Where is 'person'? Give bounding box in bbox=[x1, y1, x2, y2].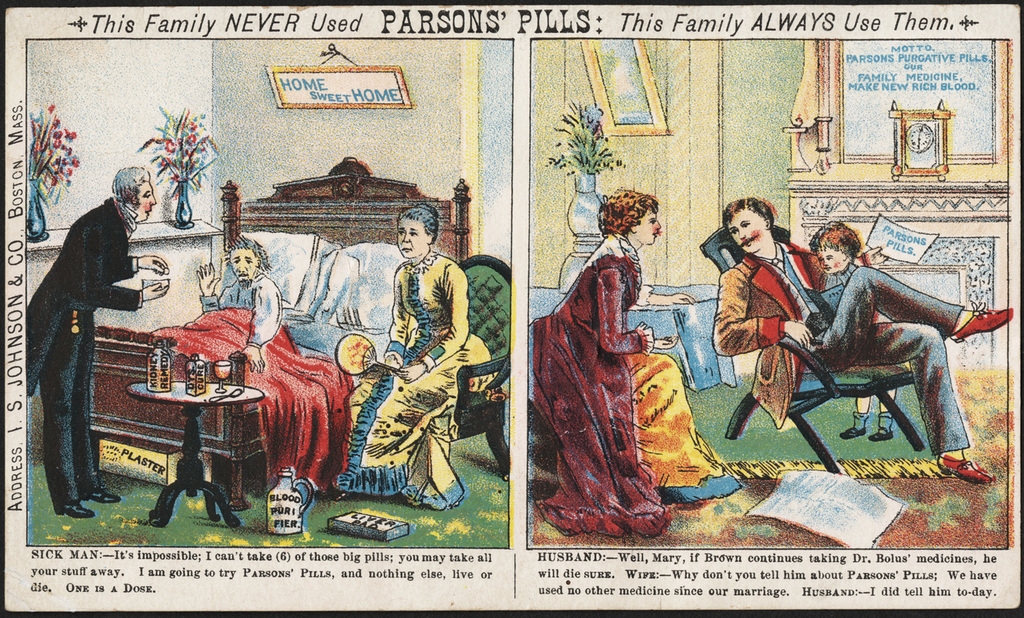
bbox=[709, 201, 1006, 475].
